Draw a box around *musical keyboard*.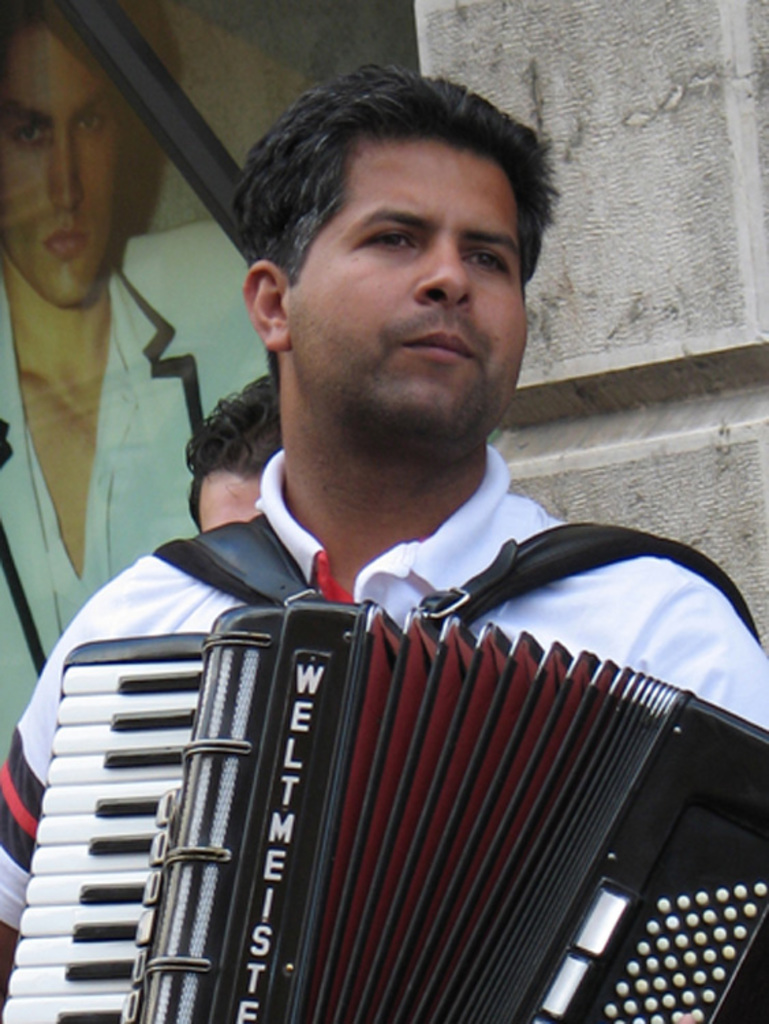
region(0, 617, 208, 1023).
